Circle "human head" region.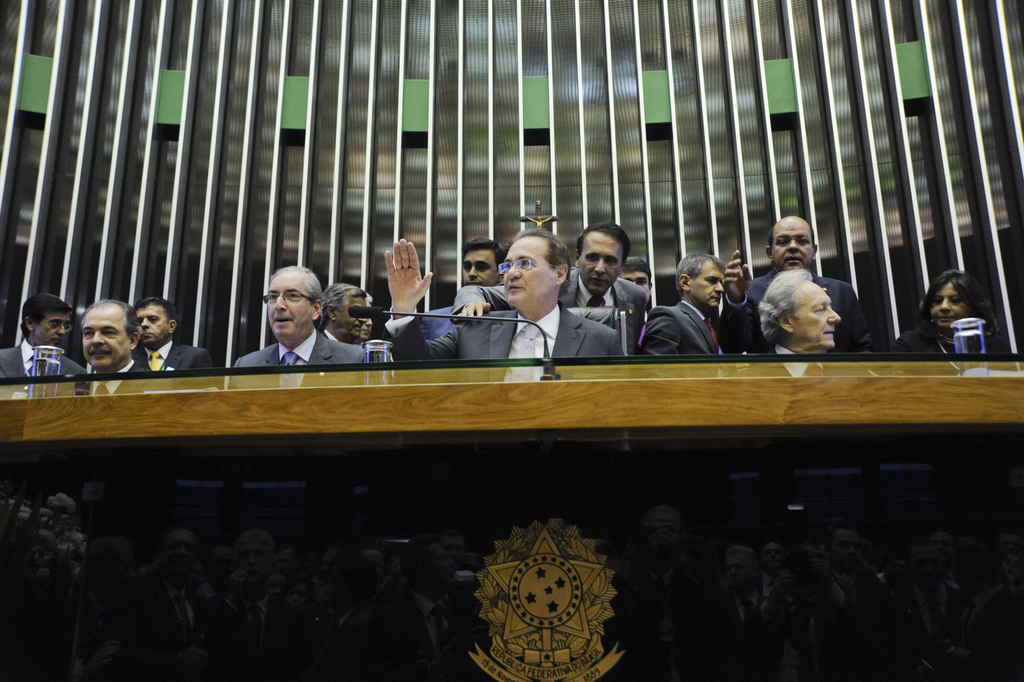
Region: BBox(495, 228, 573, 313).
